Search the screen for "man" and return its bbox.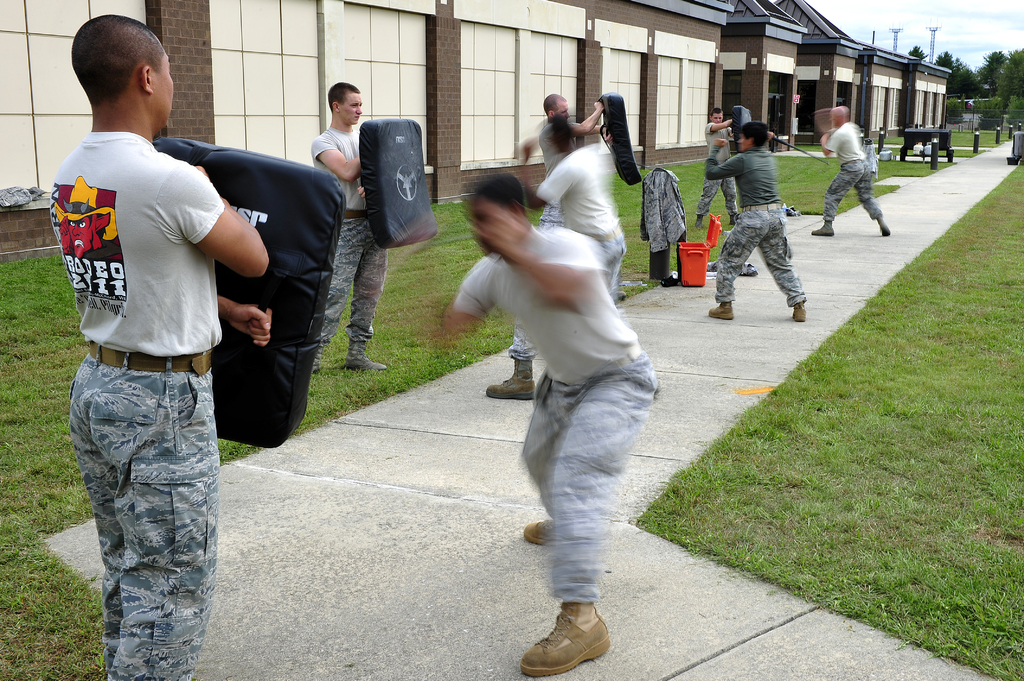
Found: crop(800, 103, 893, 238).
